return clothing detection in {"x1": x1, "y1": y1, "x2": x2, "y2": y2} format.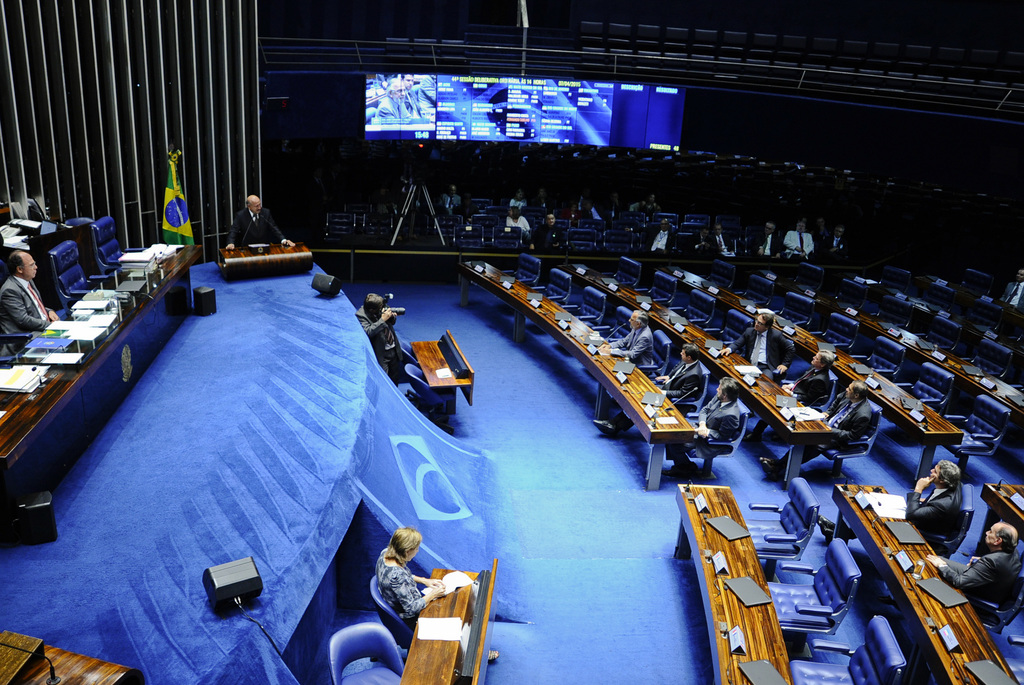
{"x1": 785, "y1": 224, "x2": 810, "y2": 256}.
